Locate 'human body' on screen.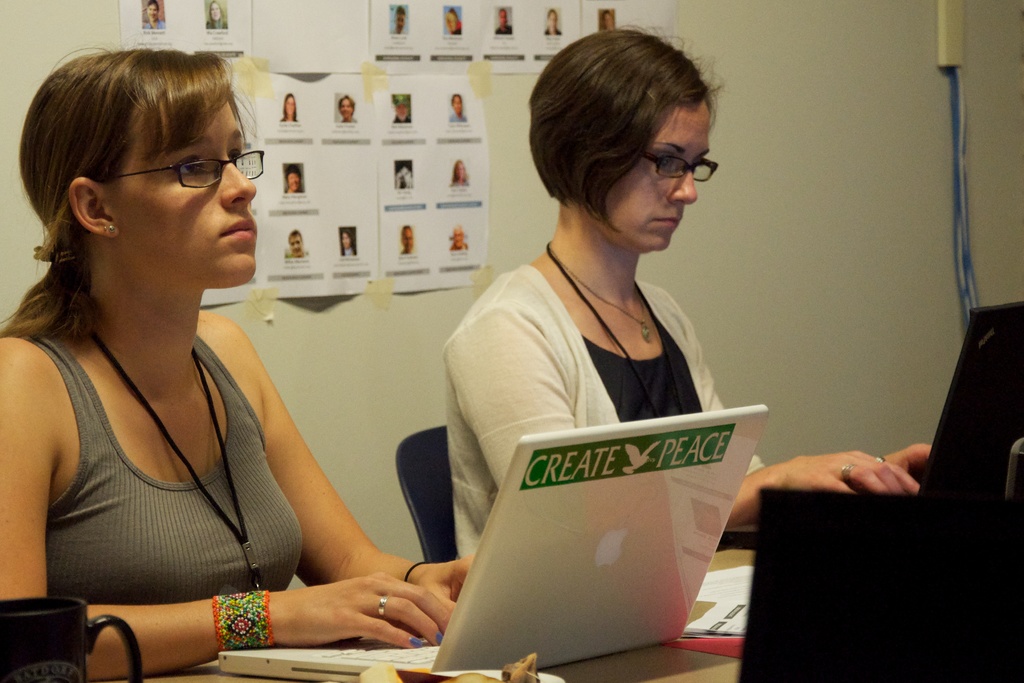
On screen at <box>447,95,465,119</box>.
